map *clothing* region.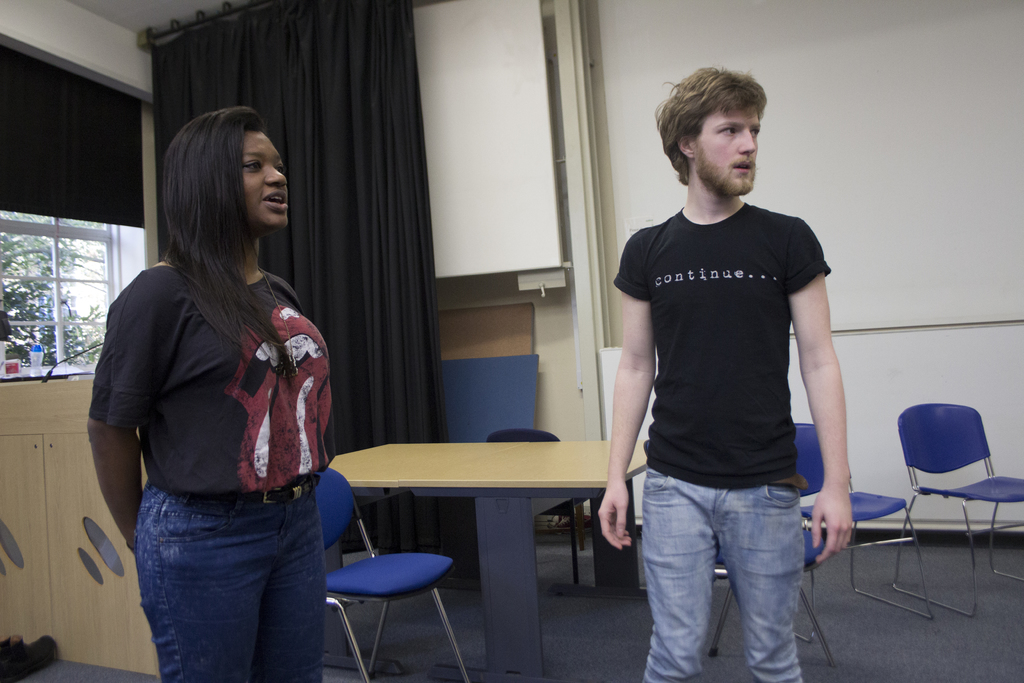
Mapped to <box>639,465,804,682</box>.
